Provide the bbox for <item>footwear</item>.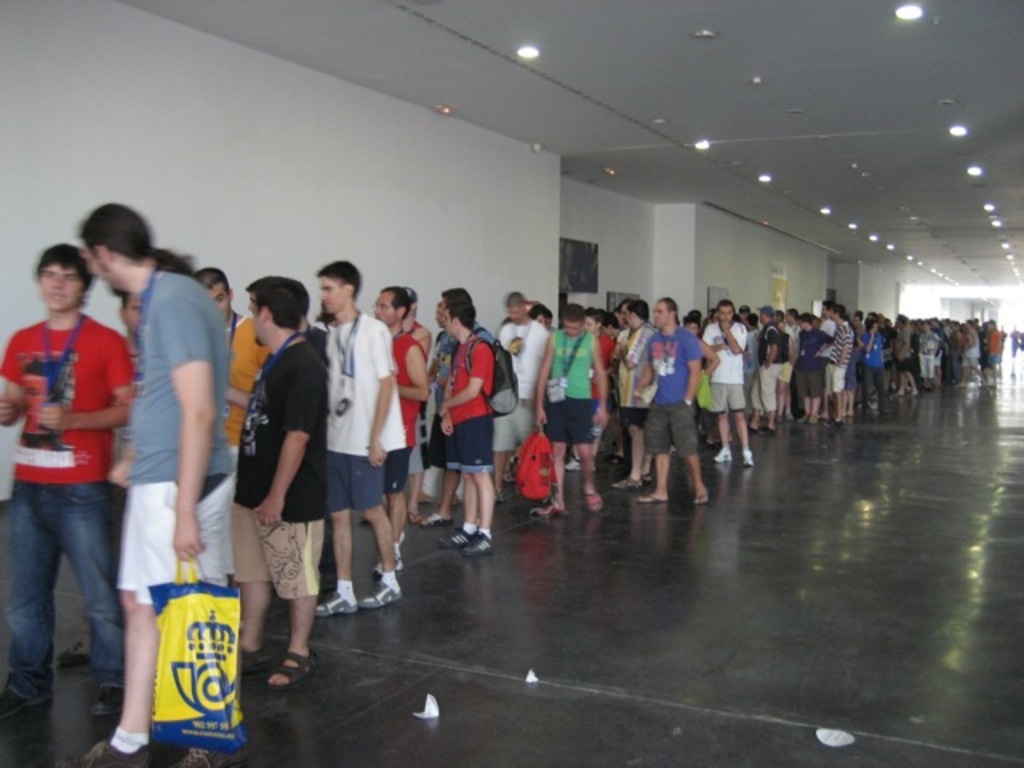
bbox(53, 619, 90, 667).
